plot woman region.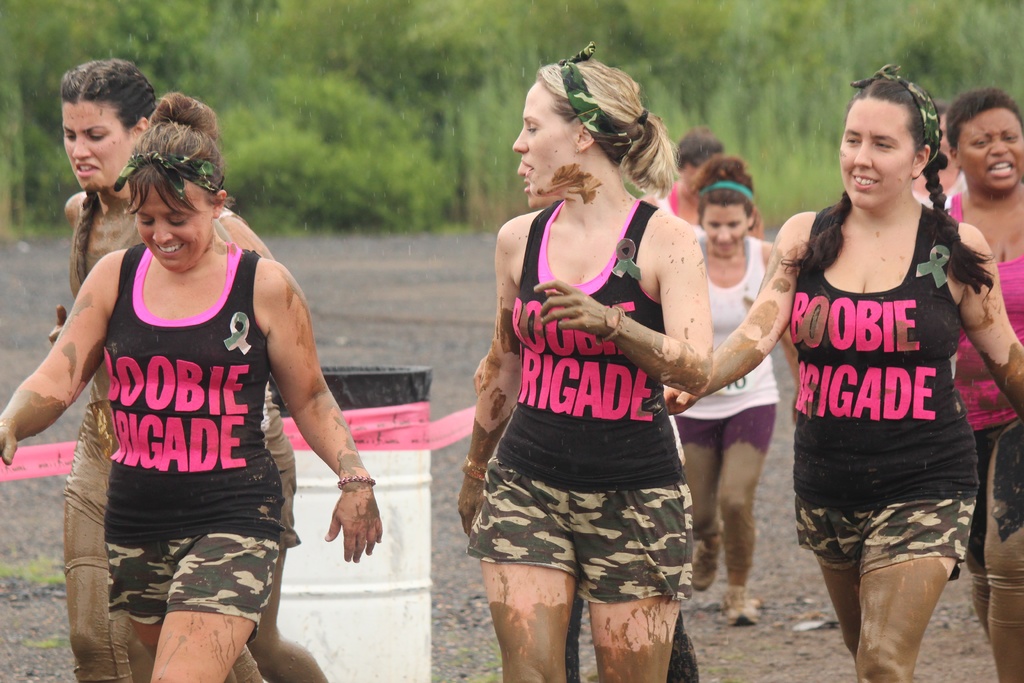
Plotted at locate(764, 83, 1007, 682).
